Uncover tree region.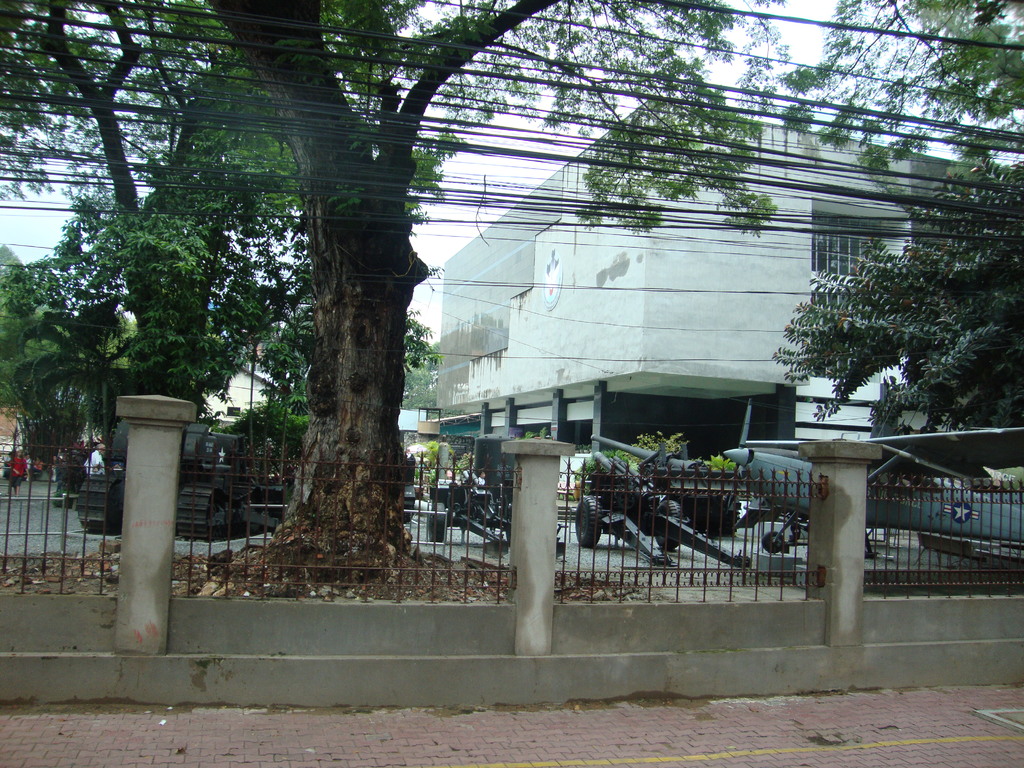
Uncovered: bbox(771, 156, 1023, 455).
